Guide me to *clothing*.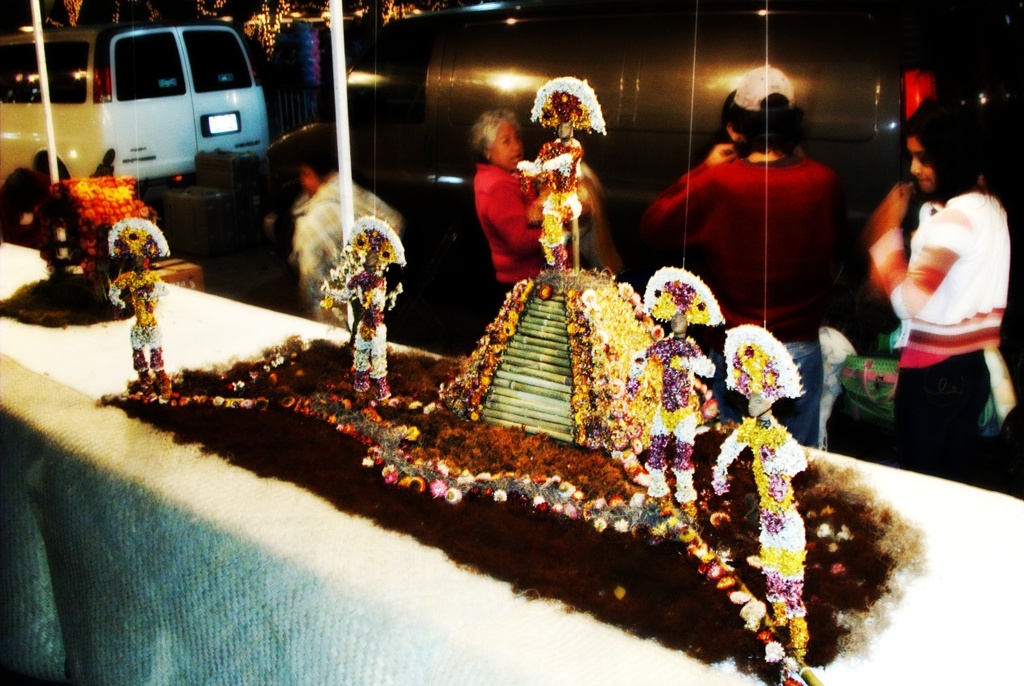
Guidance: crop(653, 139, 837, 453).
